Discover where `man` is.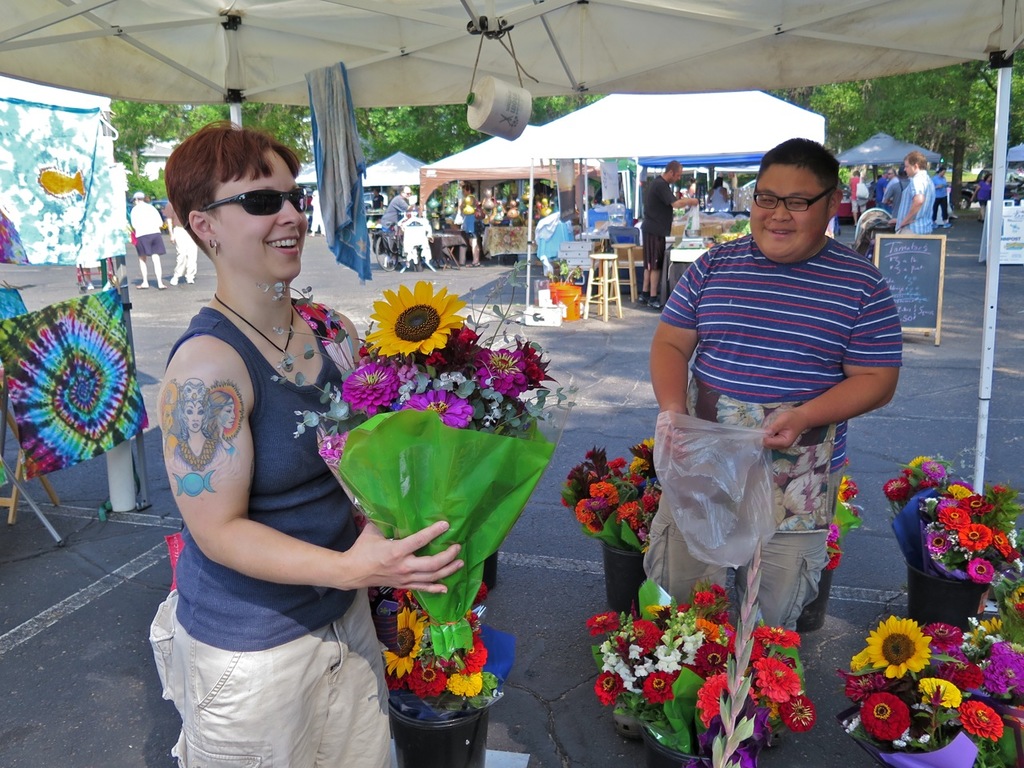
Discovered at left=893, top=147, right=931, bottom=239.
